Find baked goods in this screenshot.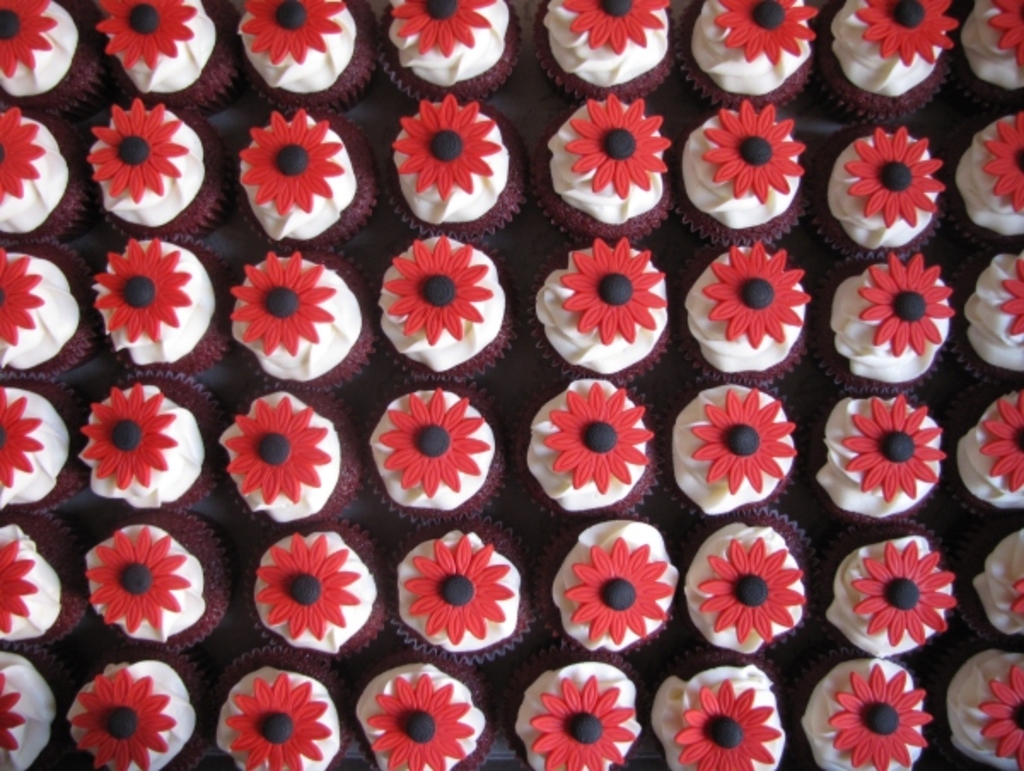
The bounding box for baked goods is 531, 0, 678, 102.
